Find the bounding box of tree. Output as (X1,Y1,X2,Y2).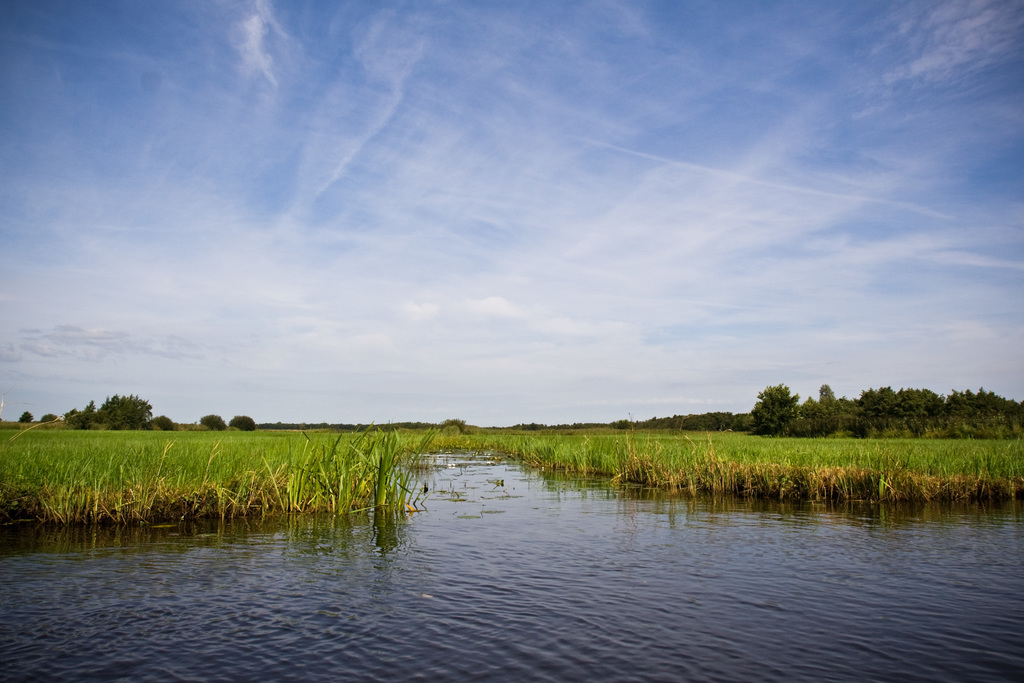
(849,378,1023,438).
